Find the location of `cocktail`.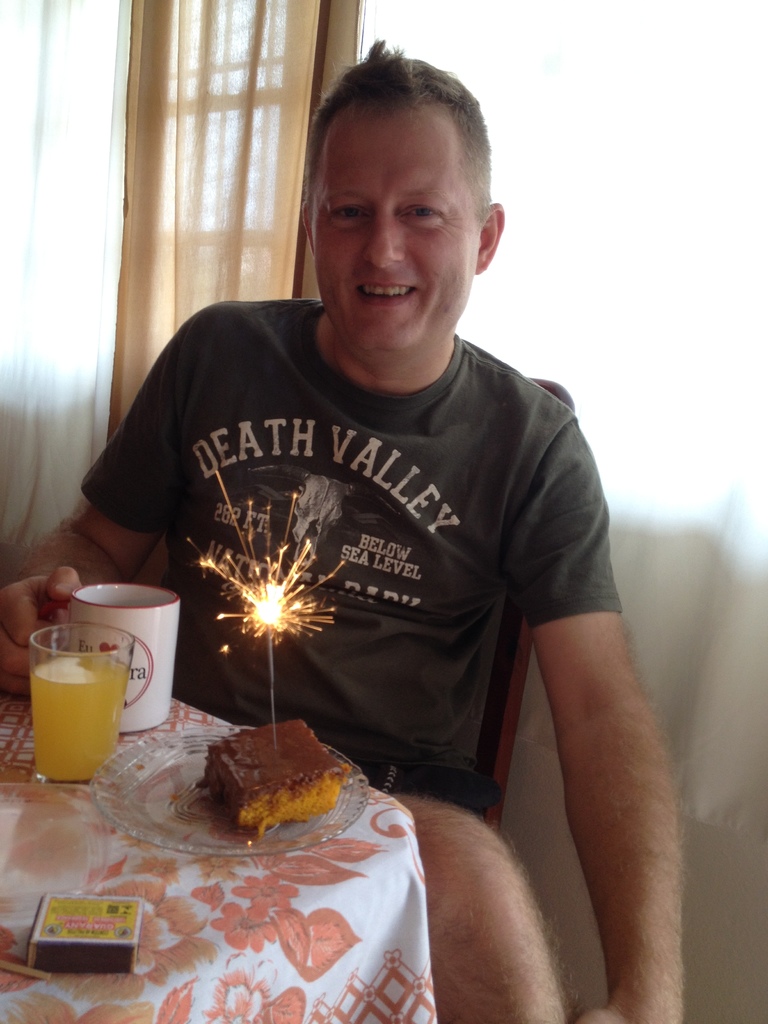
Location: {"left": 21, "top": 615, "right": 128, "bottom": 792}.
